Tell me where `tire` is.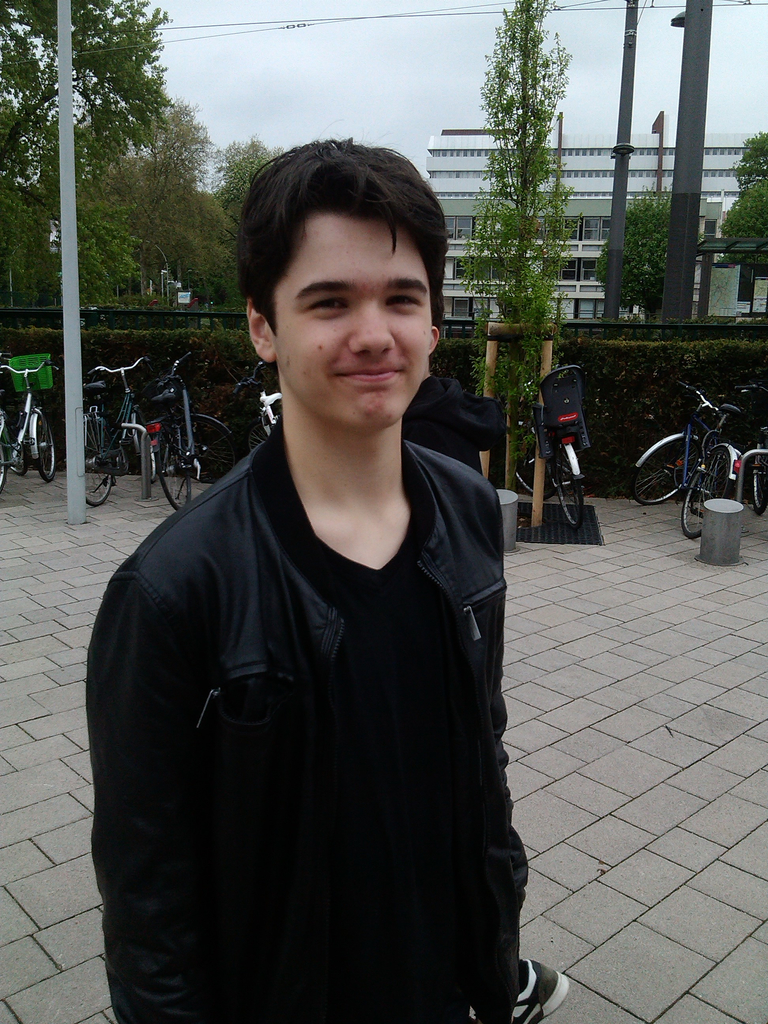
`tire` is at {"x1": 684, "y1": 449, "x2": 737, "y2": 546}.
